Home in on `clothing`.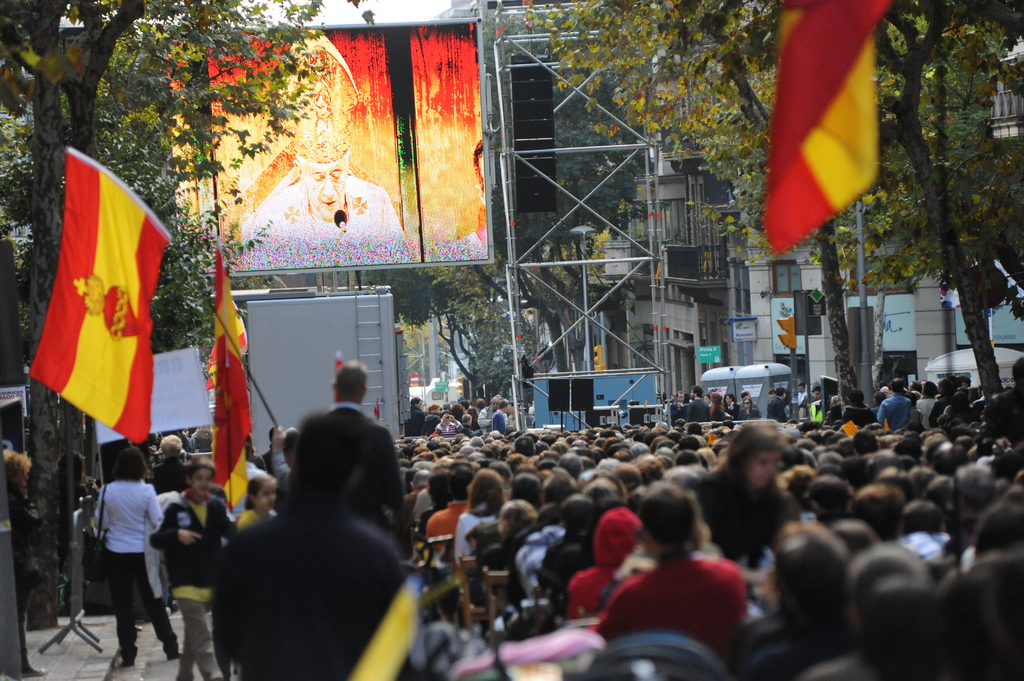
Homed in at rect(454, 507, 491, 558).
